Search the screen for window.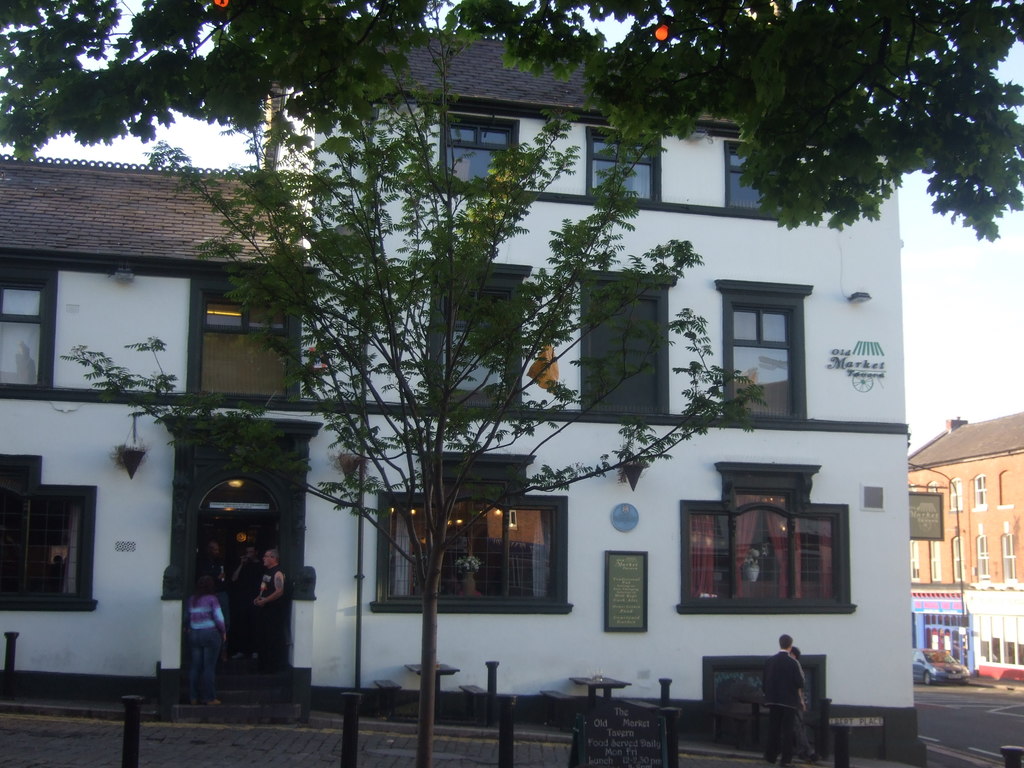
Found at [952,535,969,581].
